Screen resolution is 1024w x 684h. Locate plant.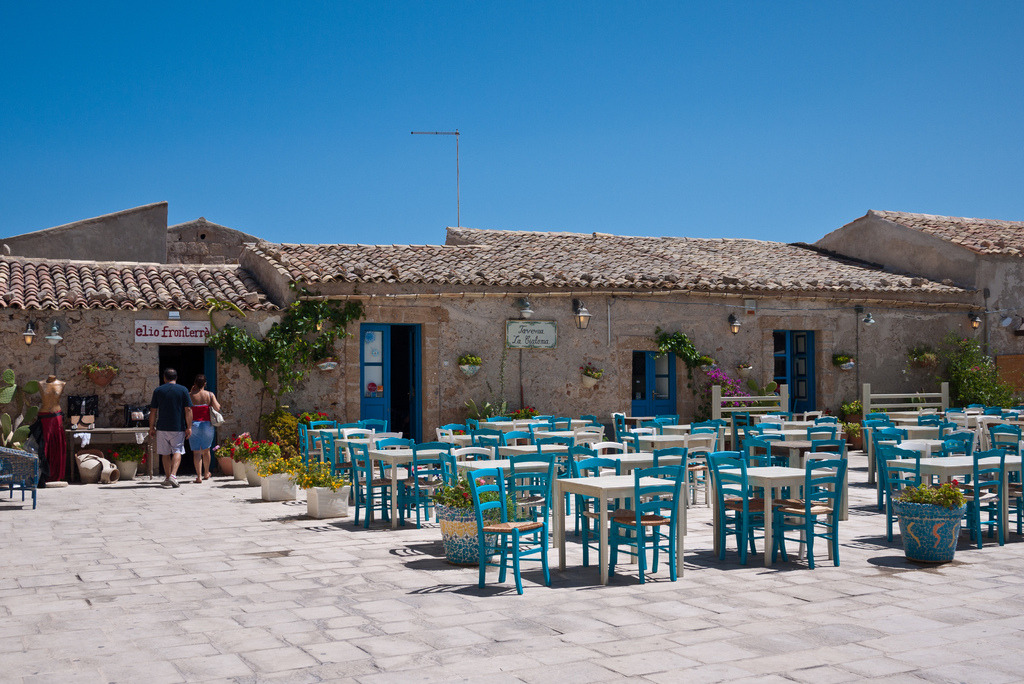
(282,444,303,455).
